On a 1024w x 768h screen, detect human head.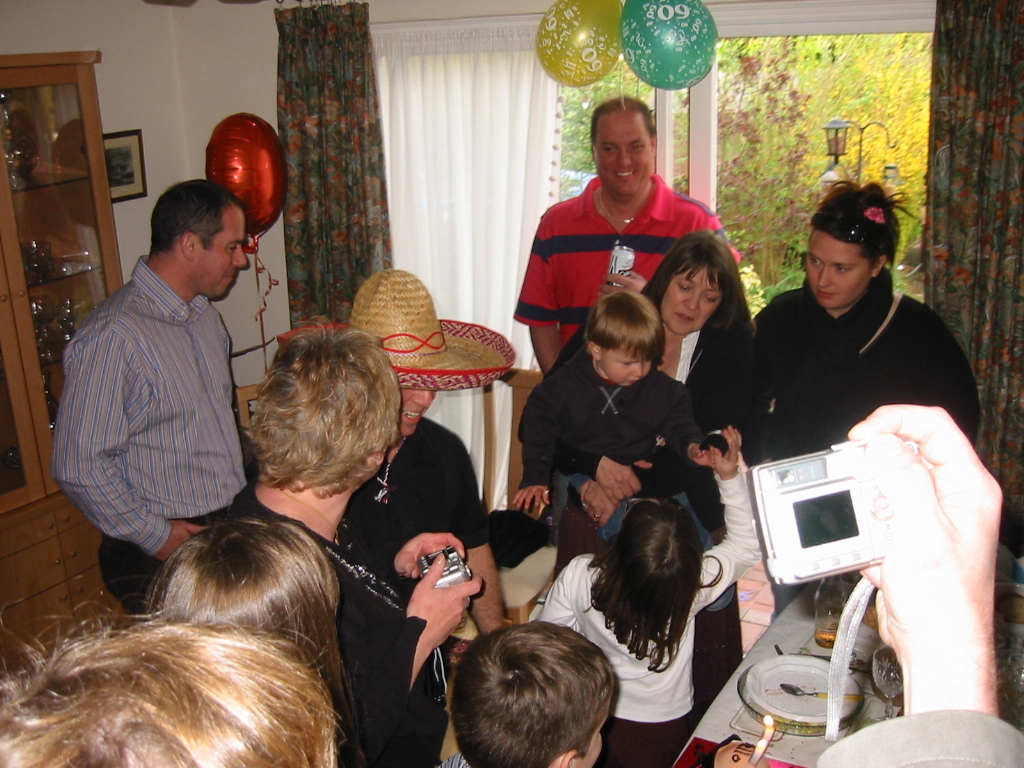
x1=648 y1=226 x2=747 y2=345.
